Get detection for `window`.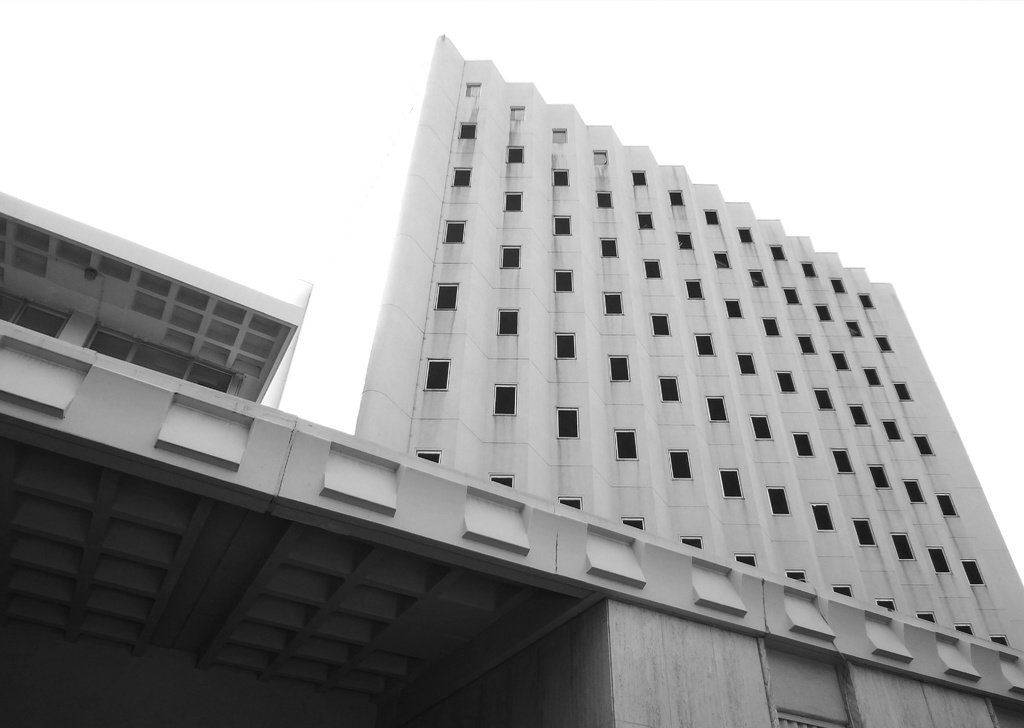
Detection: 832,275,848,296.
